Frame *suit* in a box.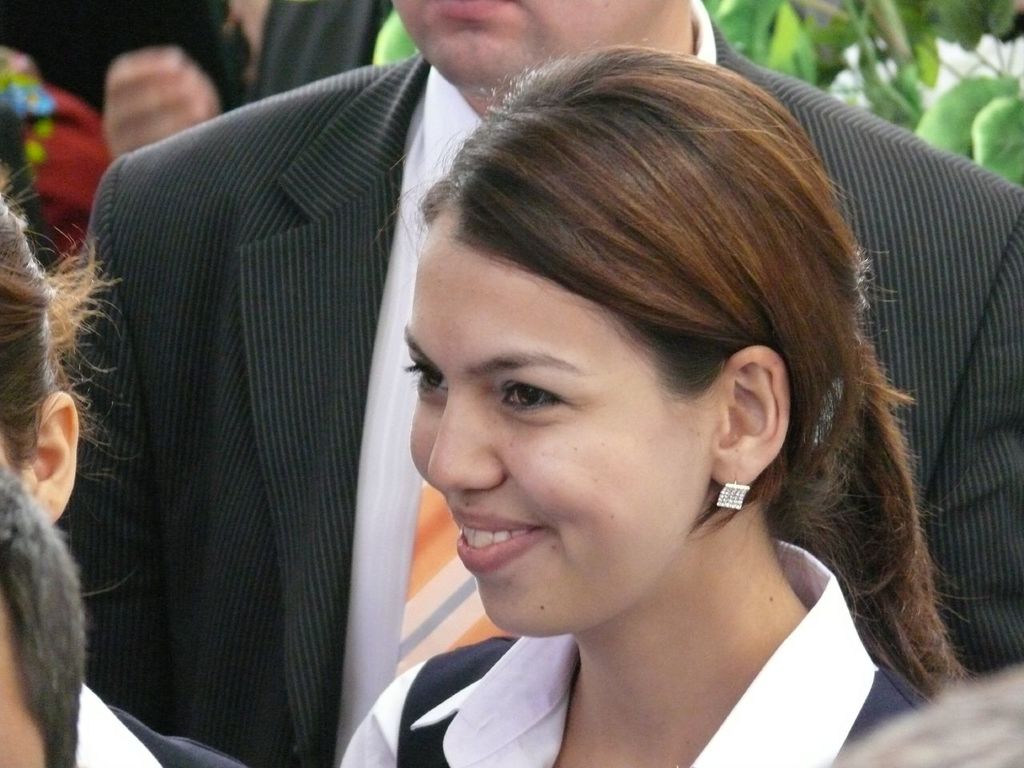
51,0,1023,767.
